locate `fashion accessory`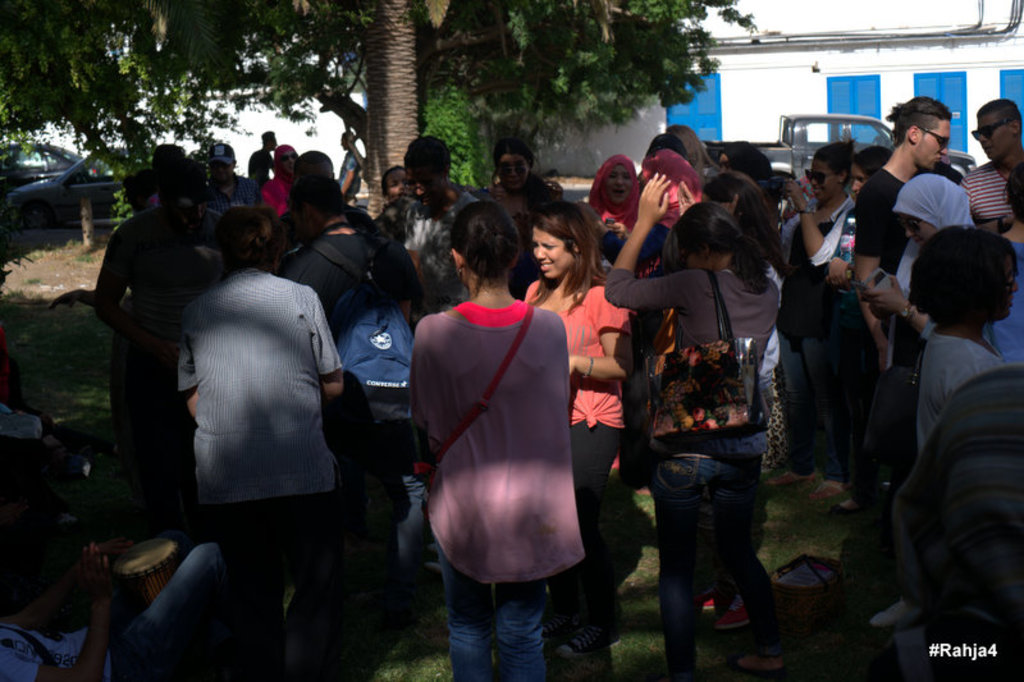
detection(297, 235, 413, 456)
